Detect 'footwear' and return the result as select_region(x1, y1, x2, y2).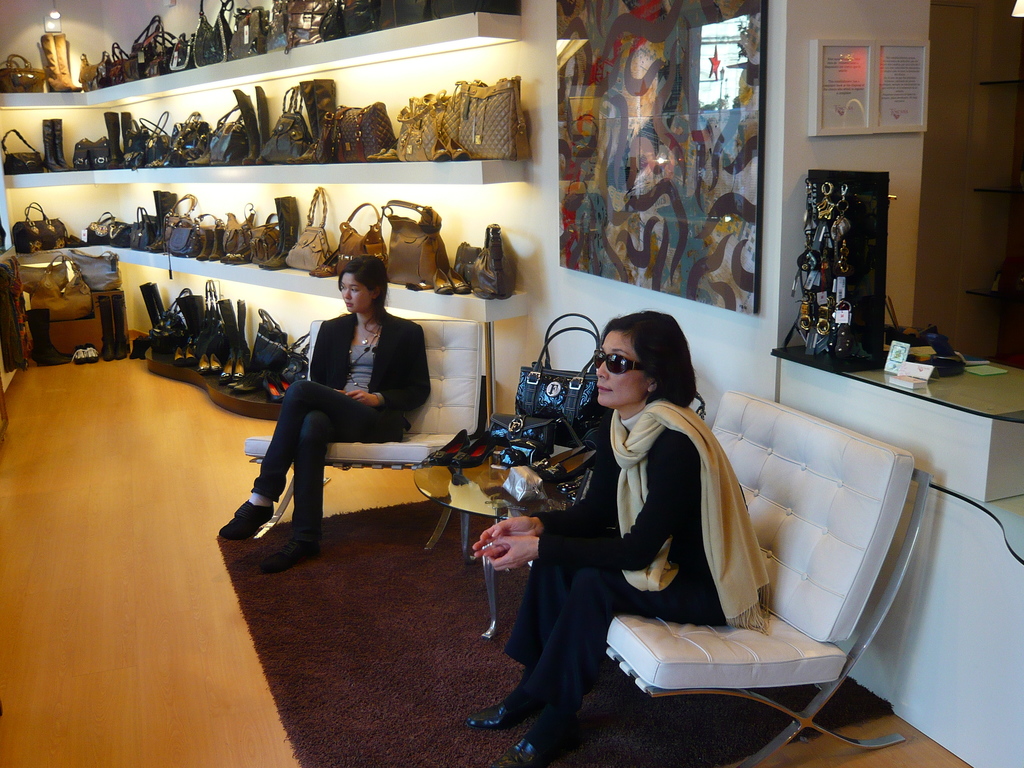
select_region(218, 500, 276, 541).
